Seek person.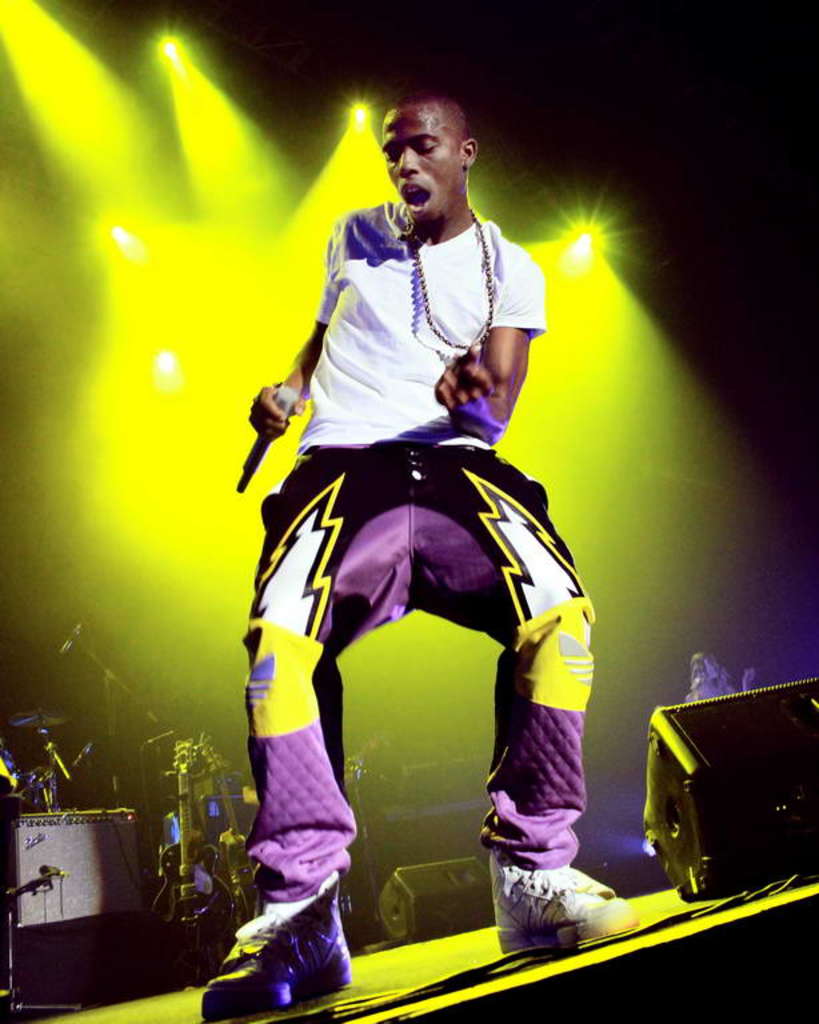
bbox=(224, 157, 606, 1009).
